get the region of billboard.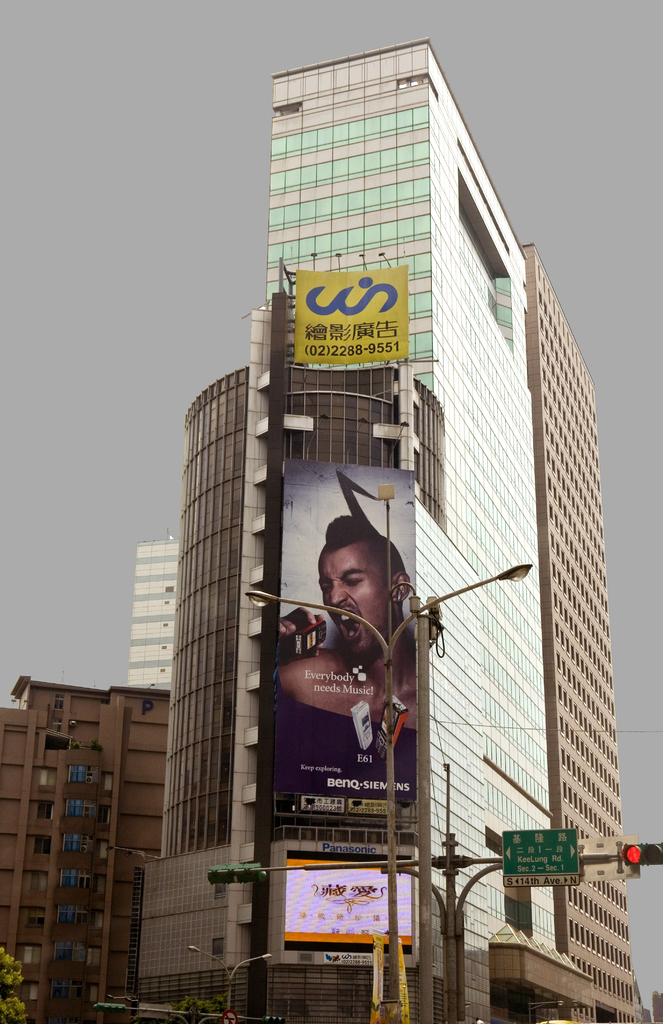
detection(507, 827, 576, 872).
